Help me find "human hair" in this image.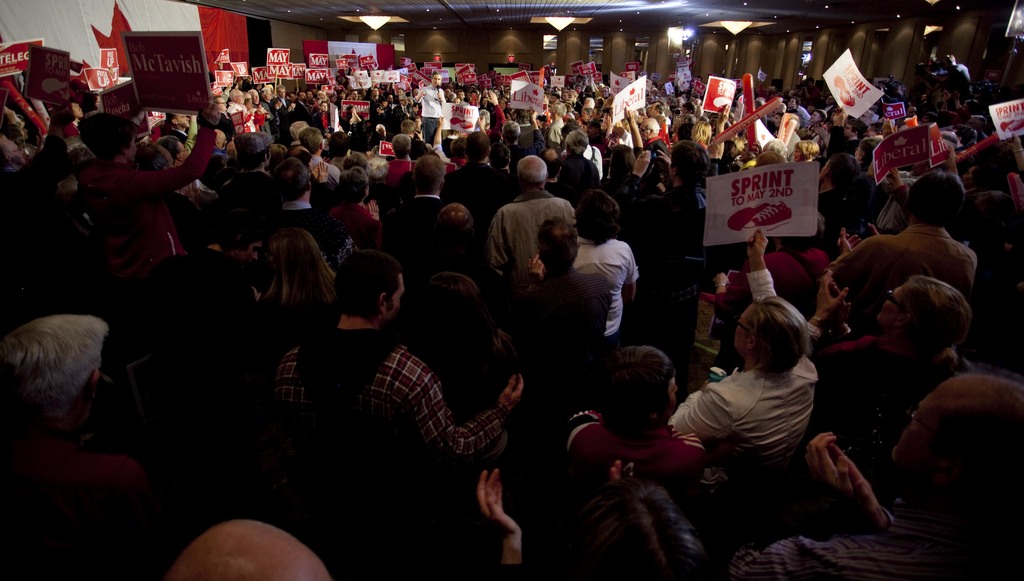
Found it: left=333, top=170, right=366, bottom=202.
